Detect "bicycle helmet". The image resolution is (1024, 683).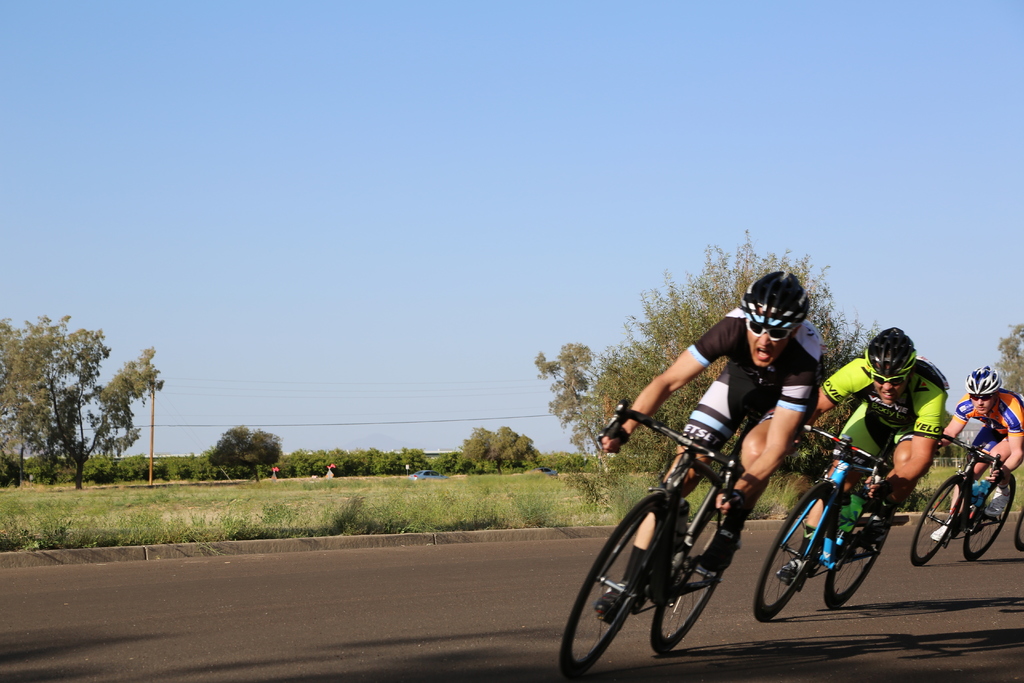
744,261,803,334.
